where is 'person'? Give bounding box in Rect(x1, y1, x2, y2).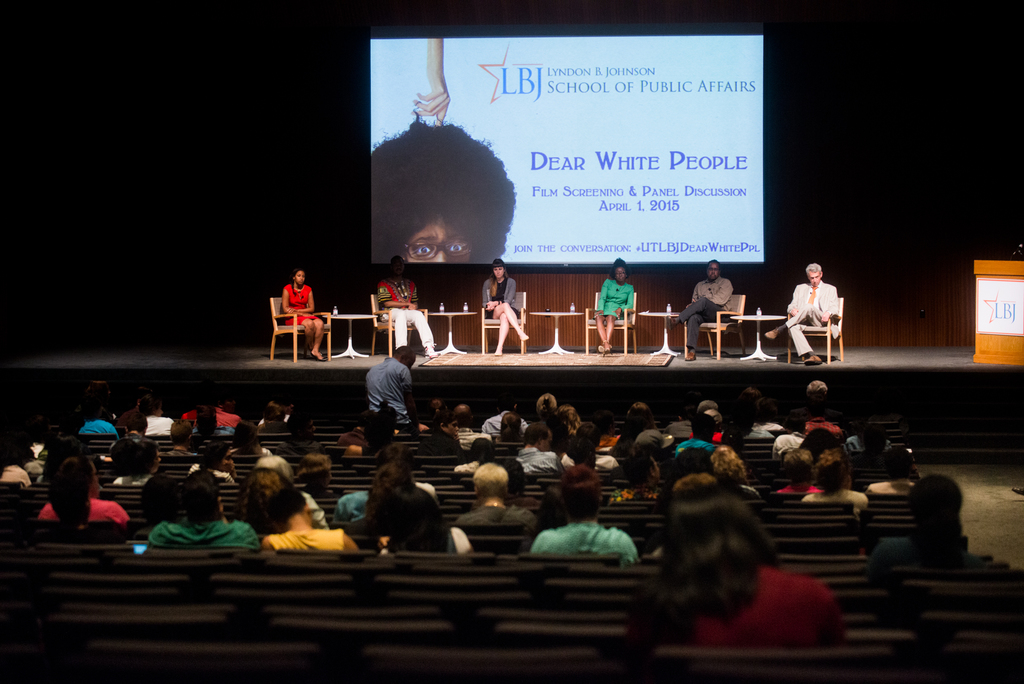
Rect(805, 372, 845, 428).
